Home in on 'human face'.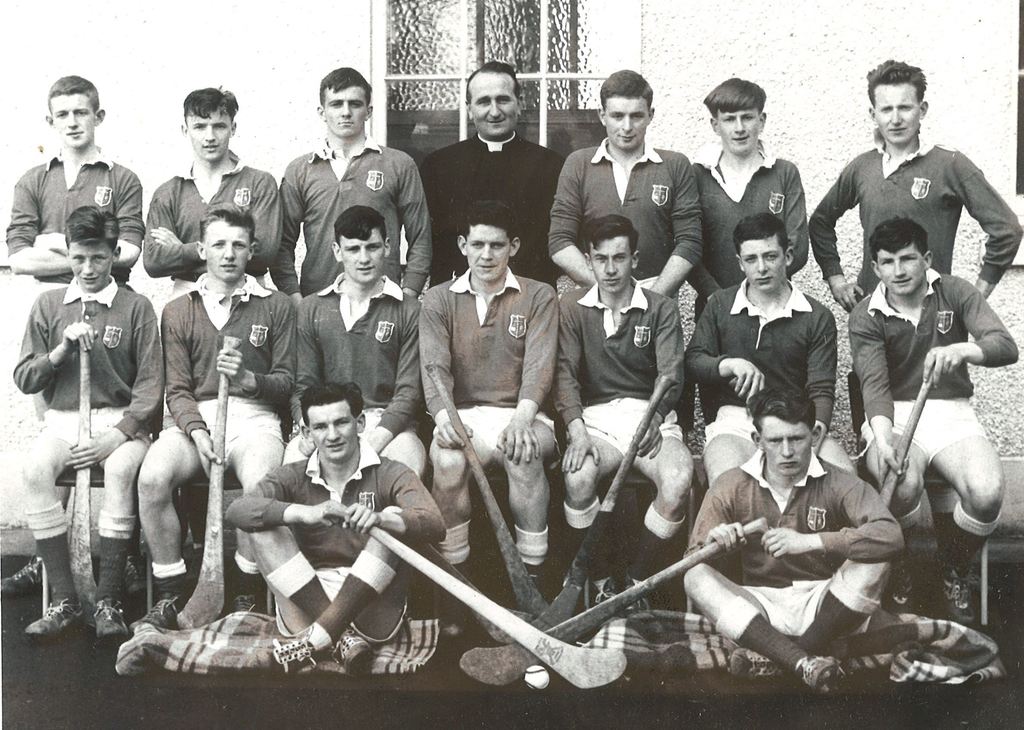
Homed in at 466,219,511,281.
